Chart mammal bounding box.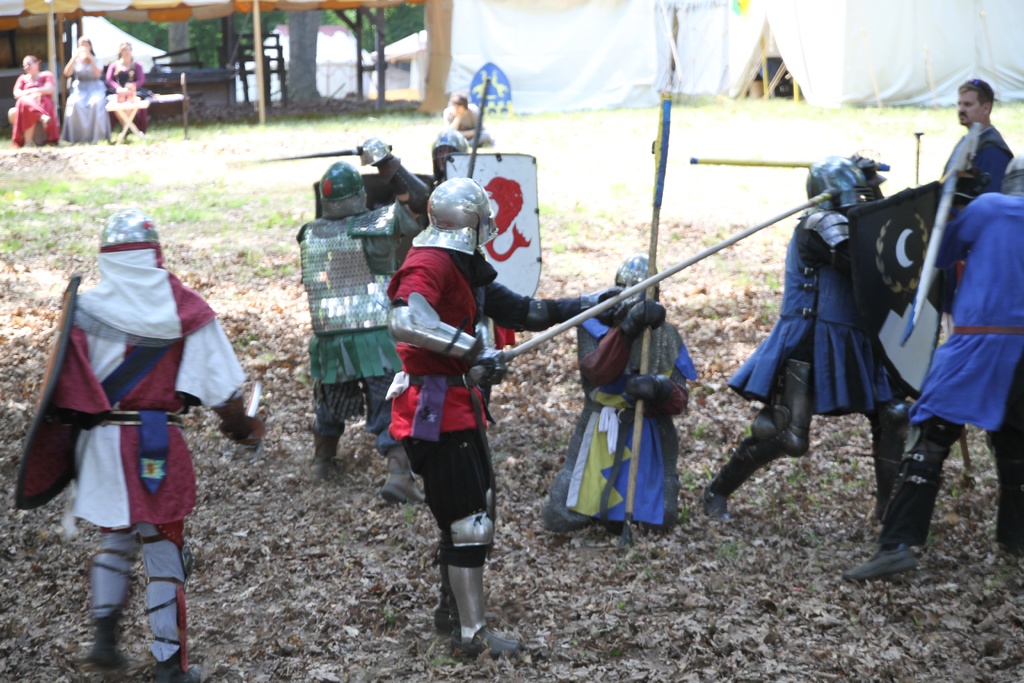
Charted: box(431, 93, 492, 144).
